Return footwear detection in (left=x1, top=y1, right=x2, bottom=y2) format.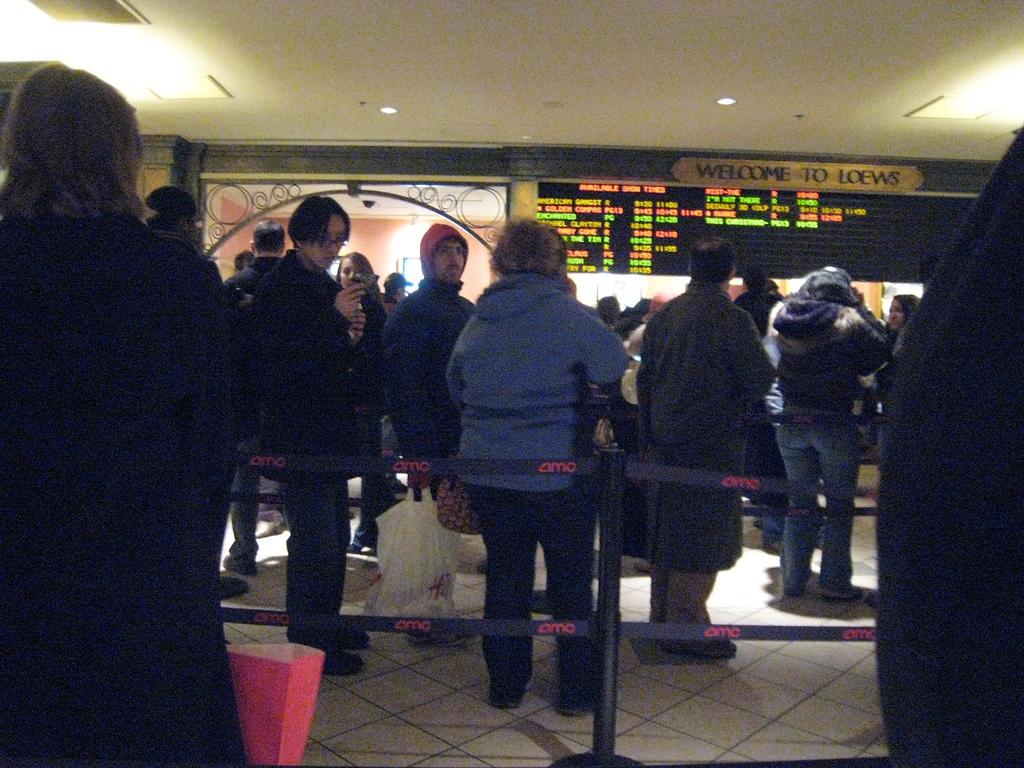
(left=406, top=631, right=466, bottom=648).
